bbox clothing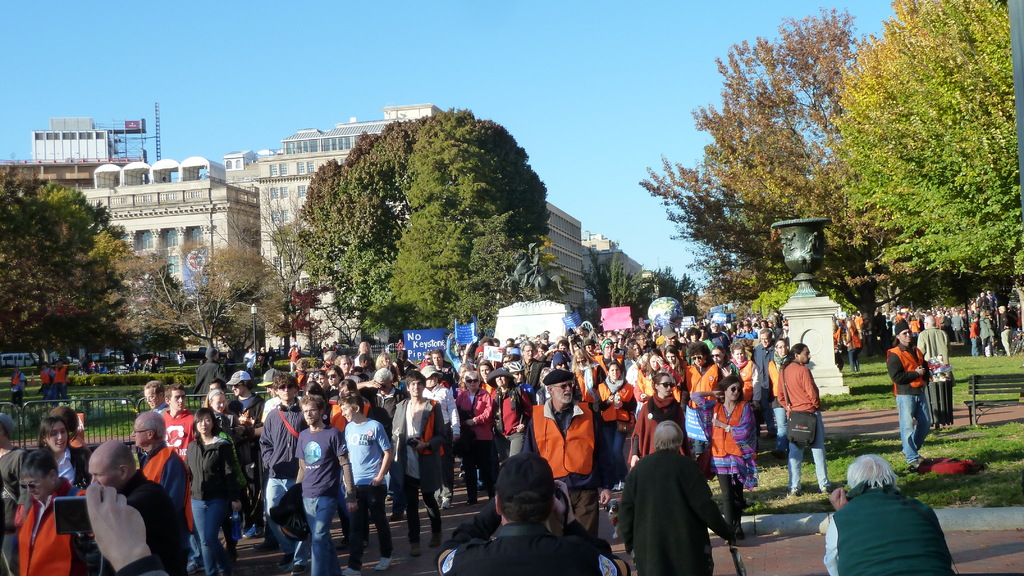
264 402 307 478
